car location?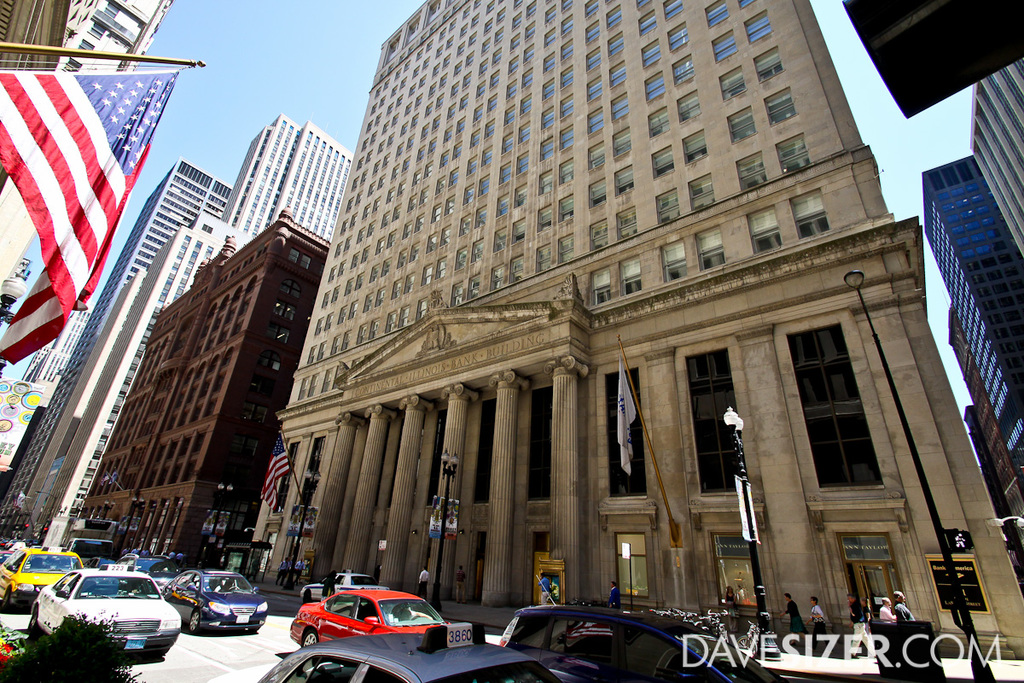
box=[120, 555, 181, 589]
